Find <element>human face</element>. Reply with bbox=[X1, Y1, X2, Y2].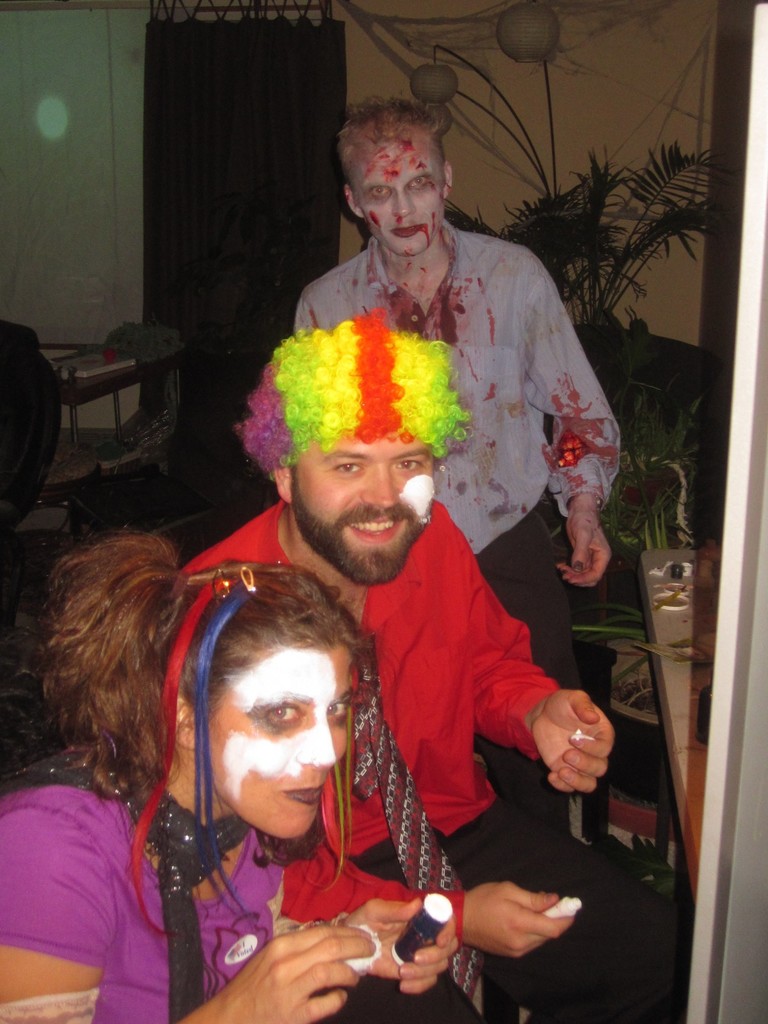
bbox=[266, 435, 457, 595].
